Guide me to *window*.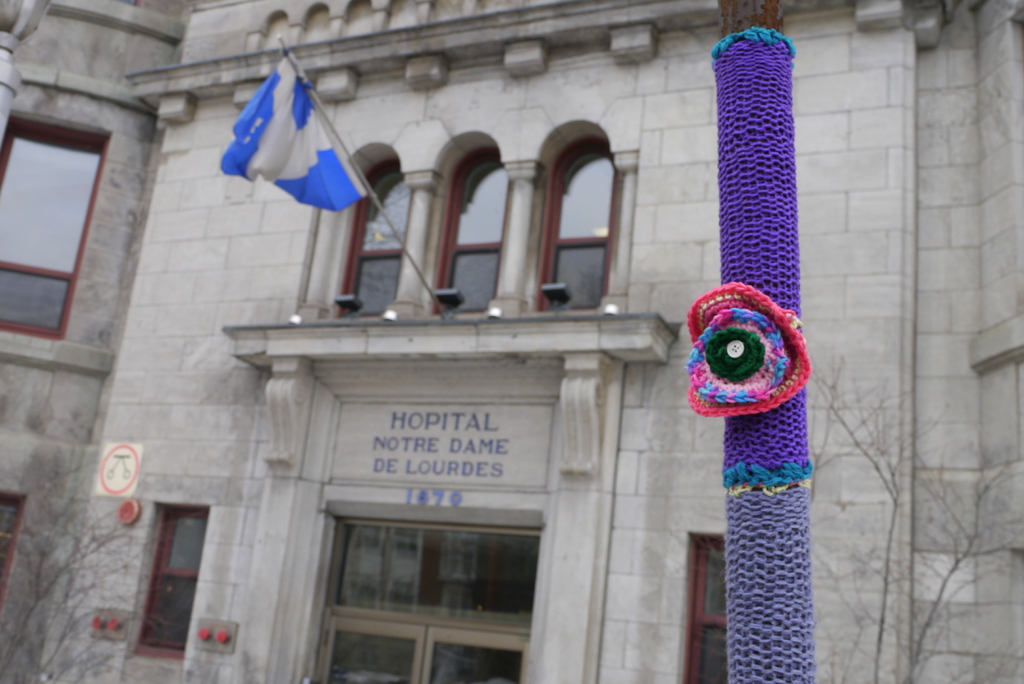
Guidance: (x1=307, y1=513, x2=540, y2=683).
